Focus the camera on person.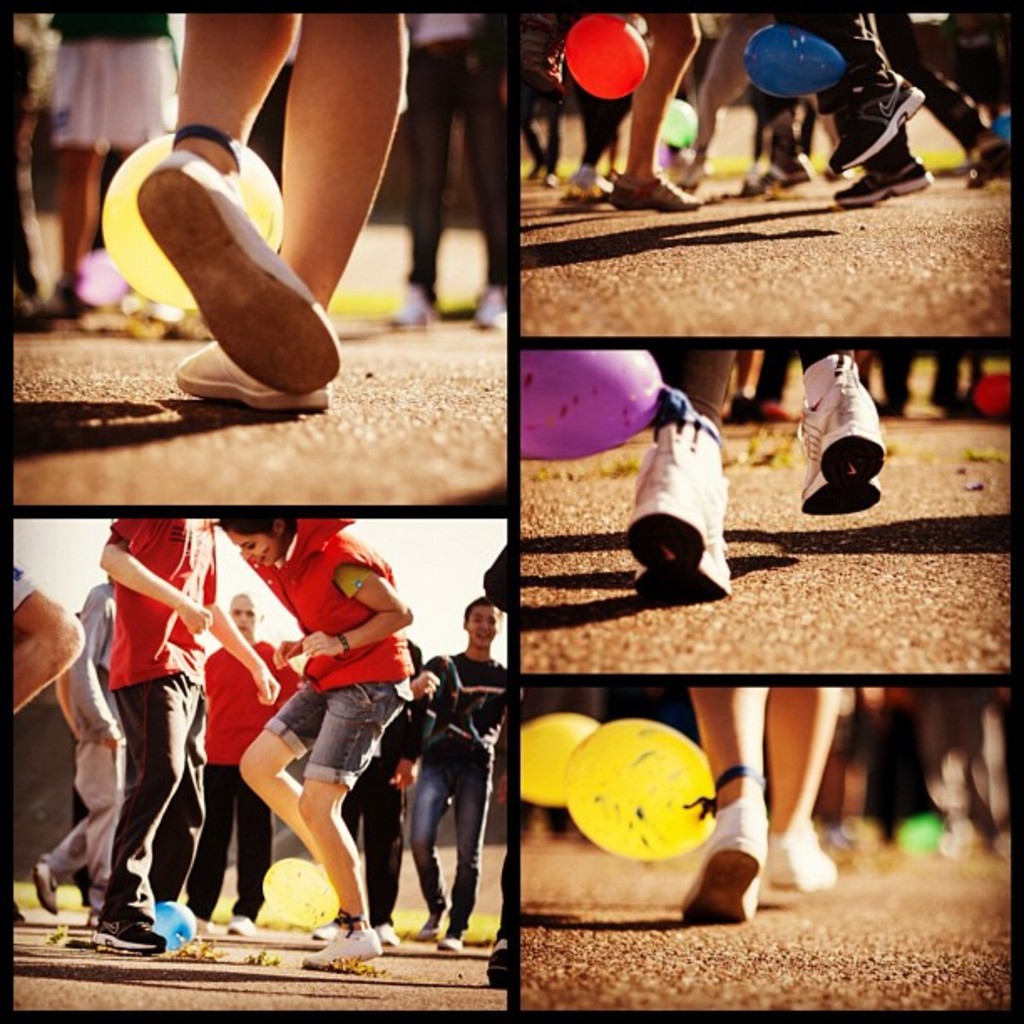
Focus region: rect(2, 559, 85, 709).
